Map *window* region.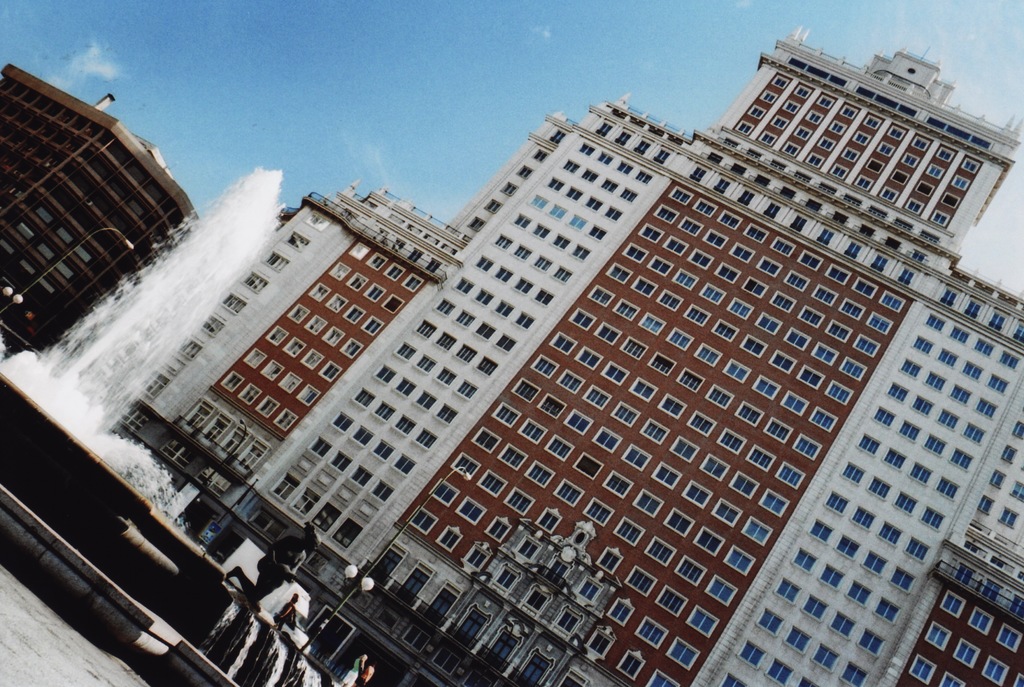
Mapped to box=[392, 341, 413, 361].
